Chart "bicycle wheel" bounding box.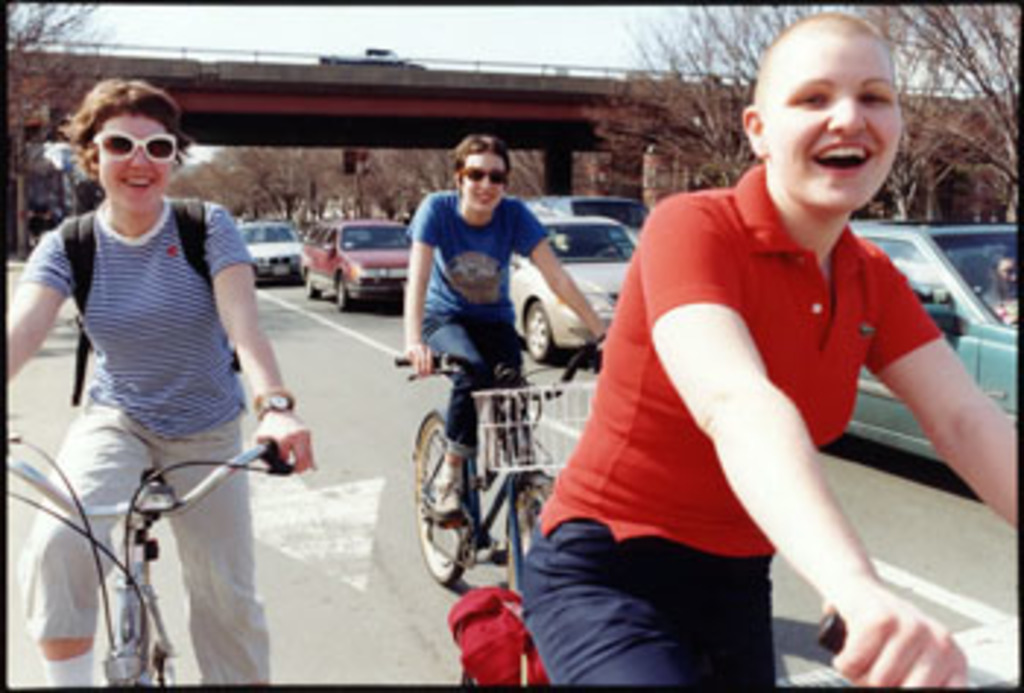
Charted: <region>410, 406, 471, 585</region>.
